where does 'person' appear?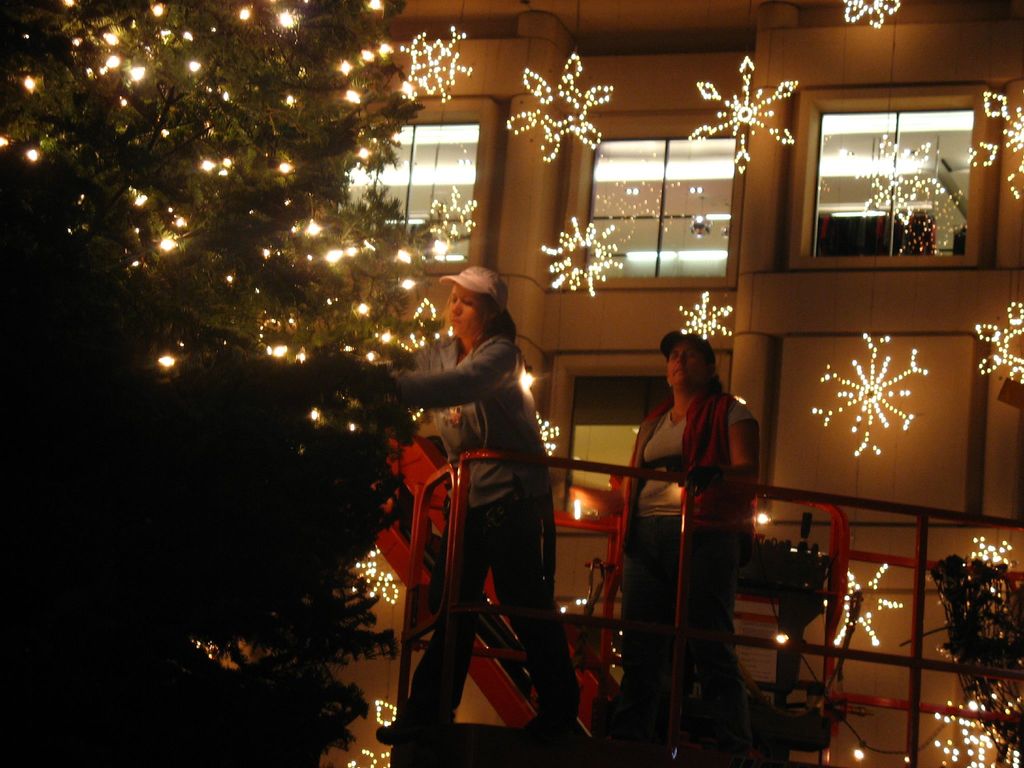
Appears at {"left": 619, "top": 331, "right": 762, "bottom": 767}.
